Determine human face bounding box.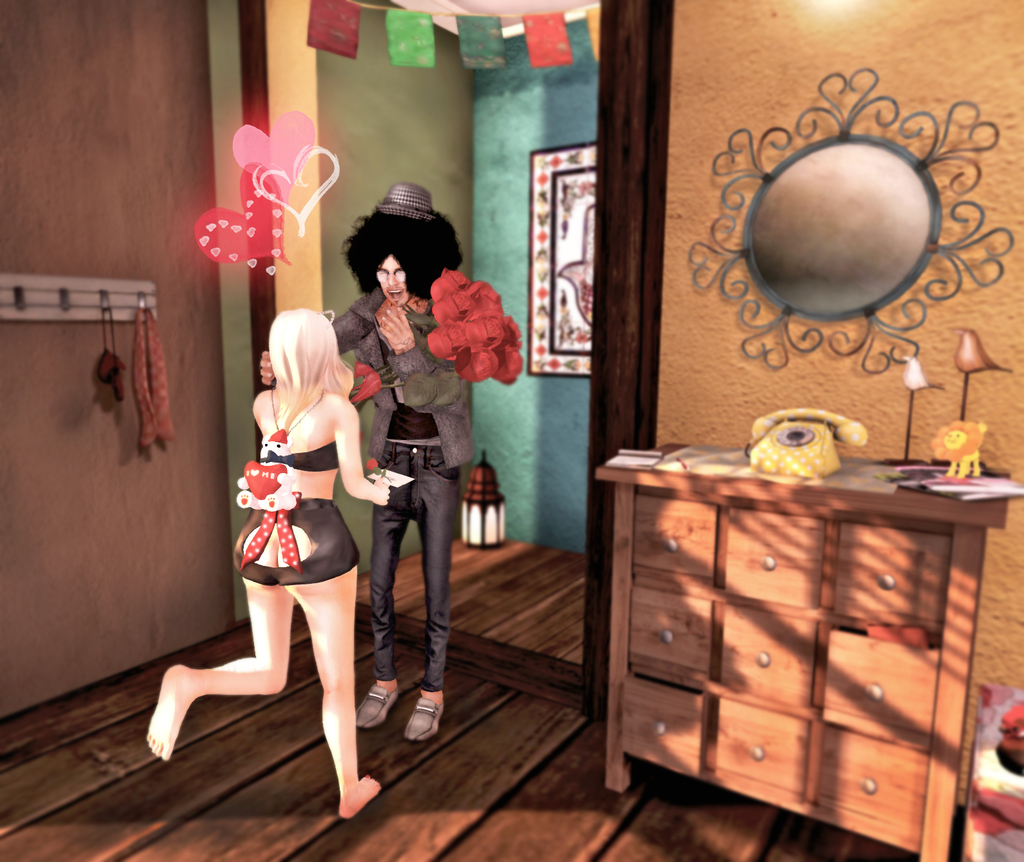
Determined: 378, 248, 413, 311.
